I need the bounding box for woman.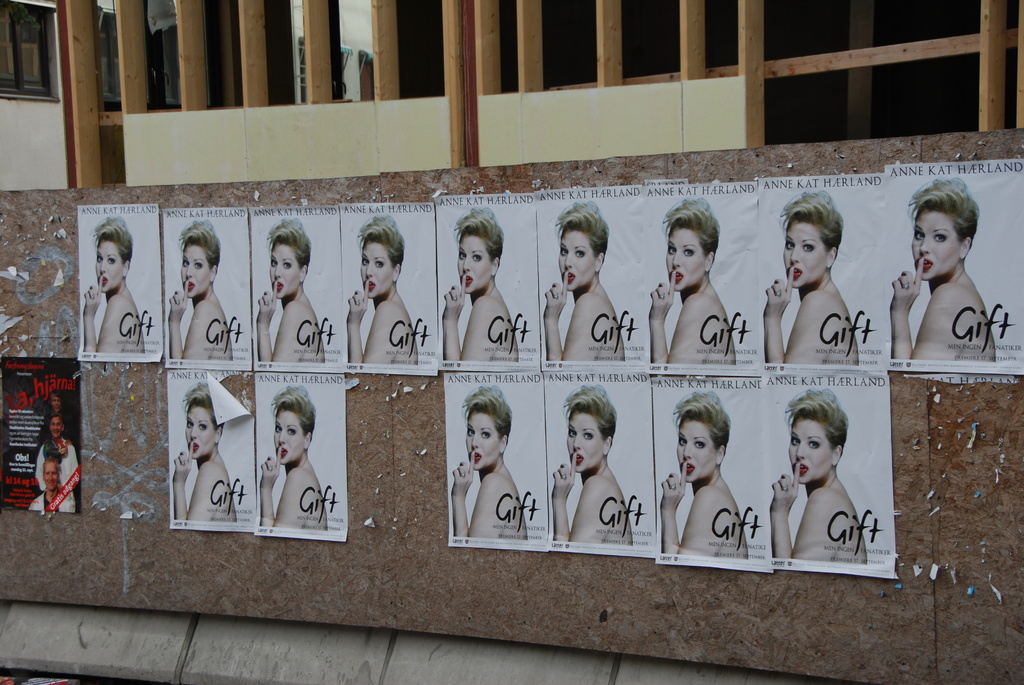
Here it is: region(348, 213, 418, 363).
